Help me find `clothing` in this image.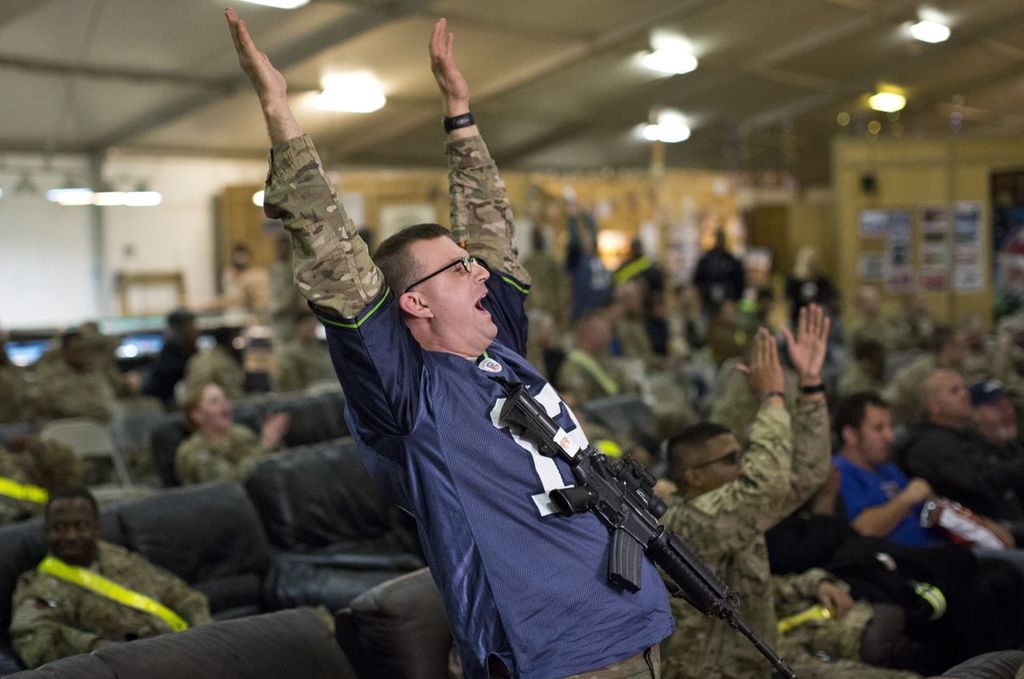
Found it: 168,420,283,497.
